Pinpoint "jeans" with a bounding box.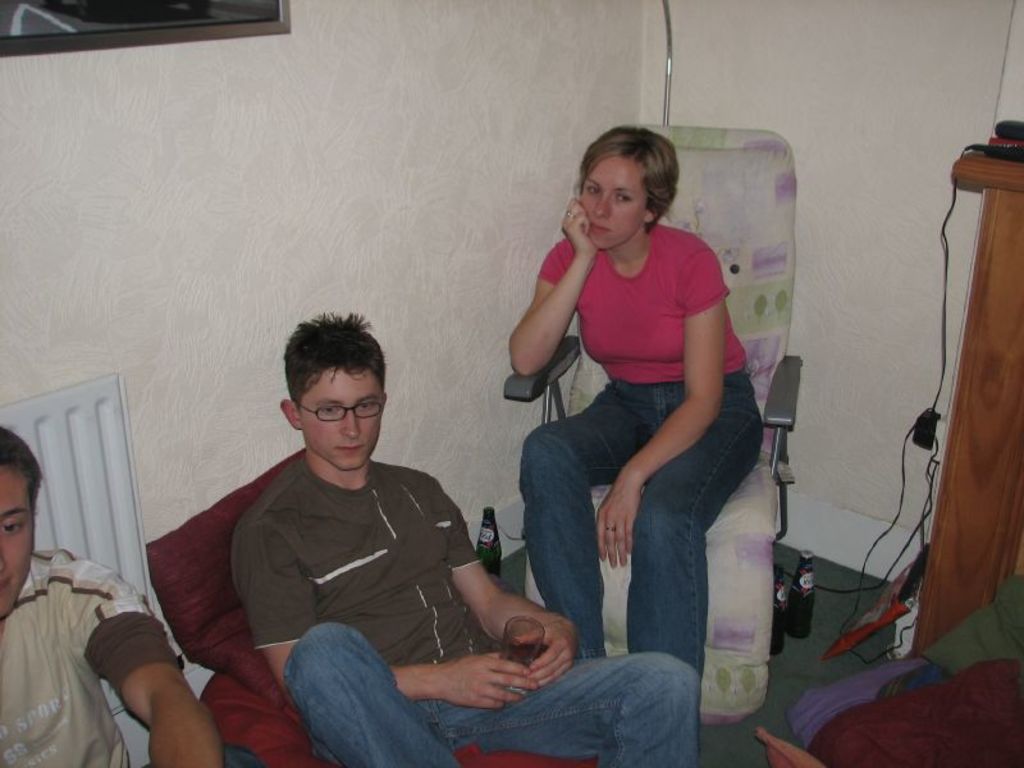
<region>276, 617, 704, 767</region>.
